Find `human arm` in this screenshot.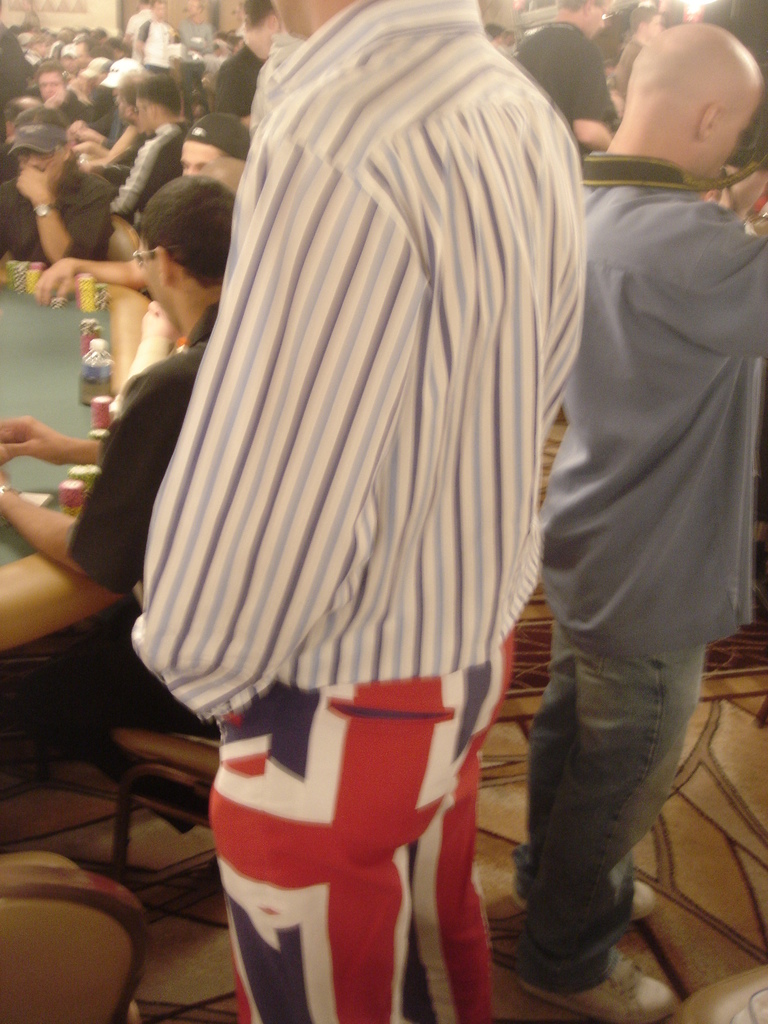
The bounding box for `human arm` is detection(98, 127, 177, 216).
